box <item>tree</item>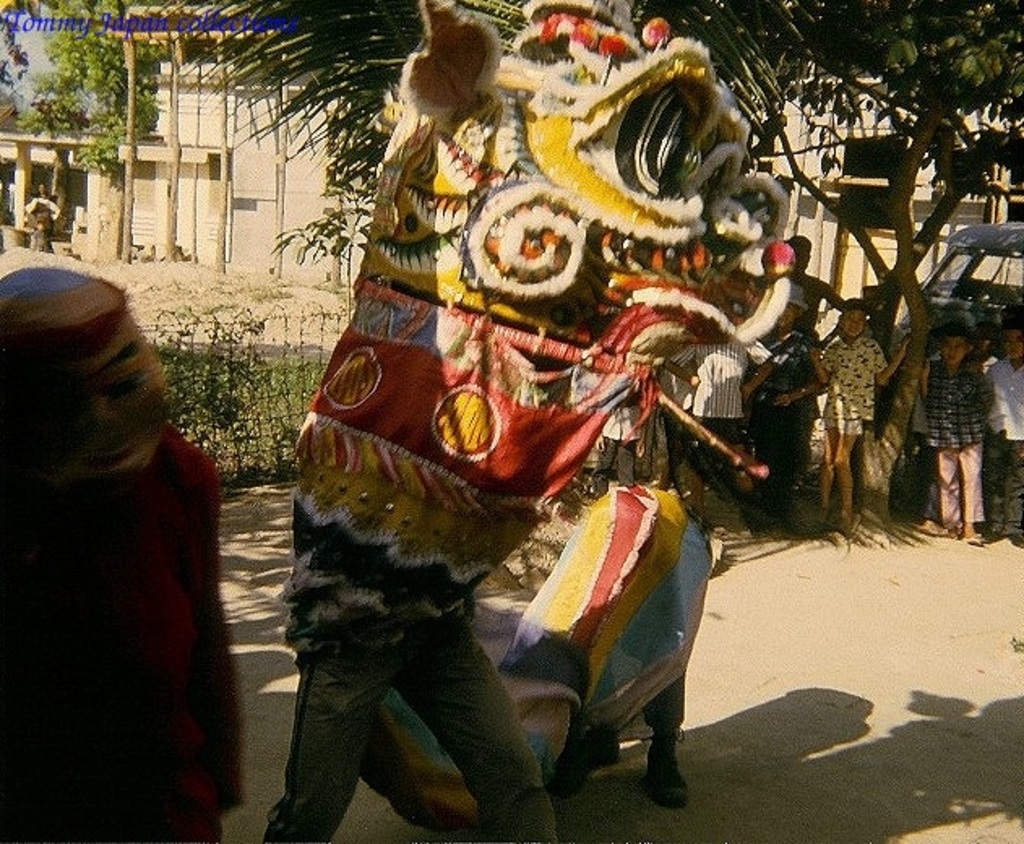
rect(153, 3, 816, 201)
